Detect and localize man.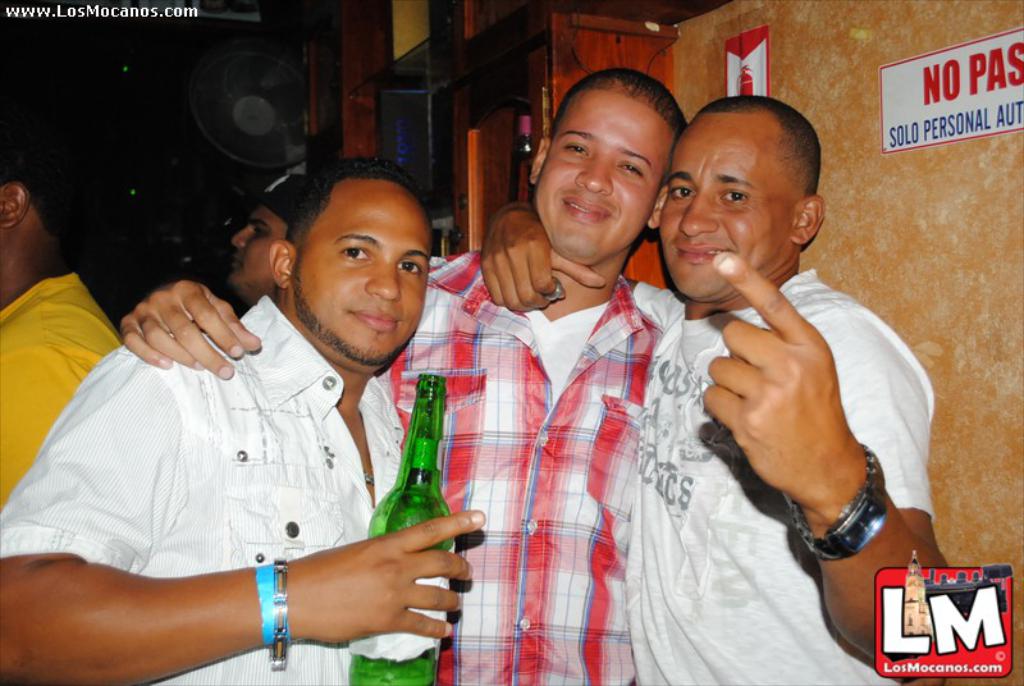
Localized at 229,166,323,302.
